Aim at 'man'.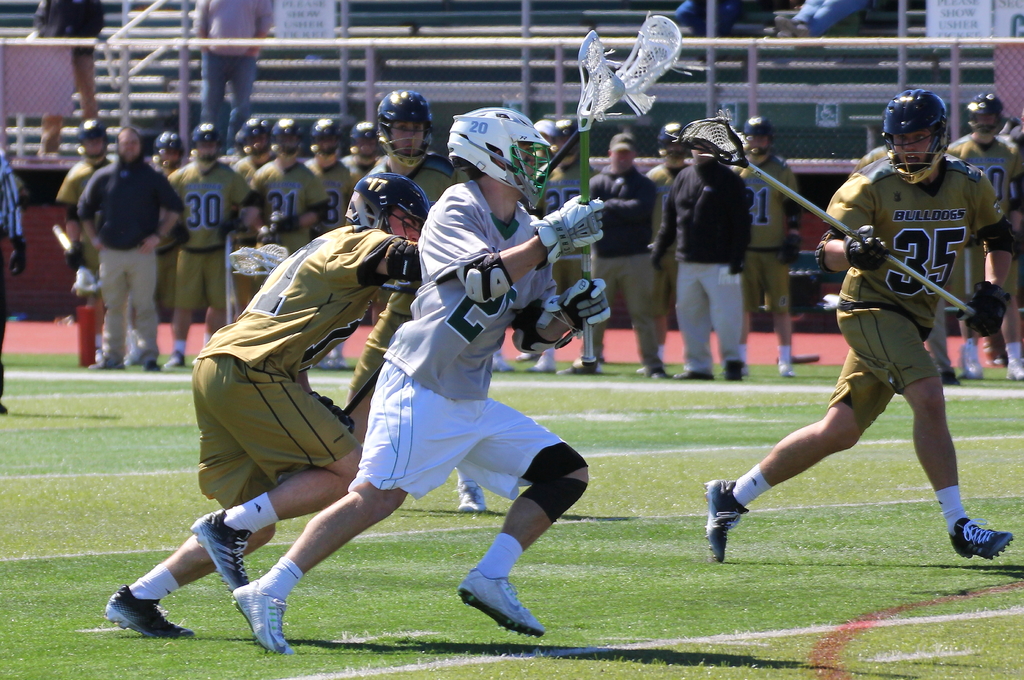
Aimed at left=235, top=105, right=595, bottom=660.
